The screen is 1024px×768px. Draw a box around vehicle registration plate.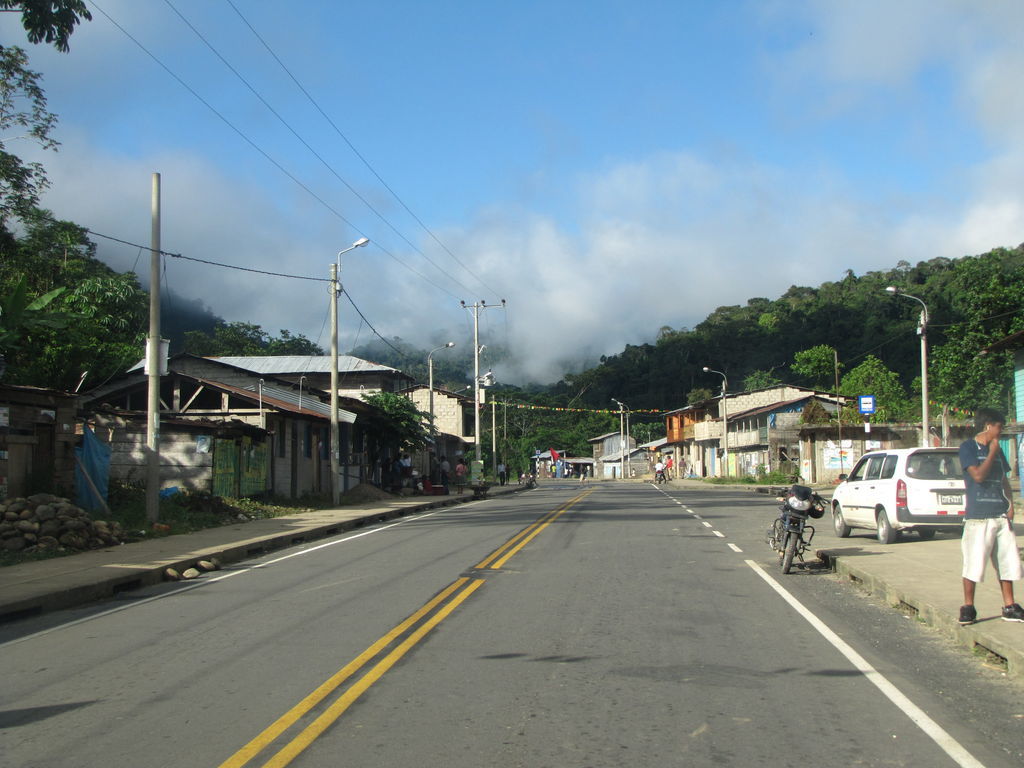
select_region(938, 490, 961, 503).
